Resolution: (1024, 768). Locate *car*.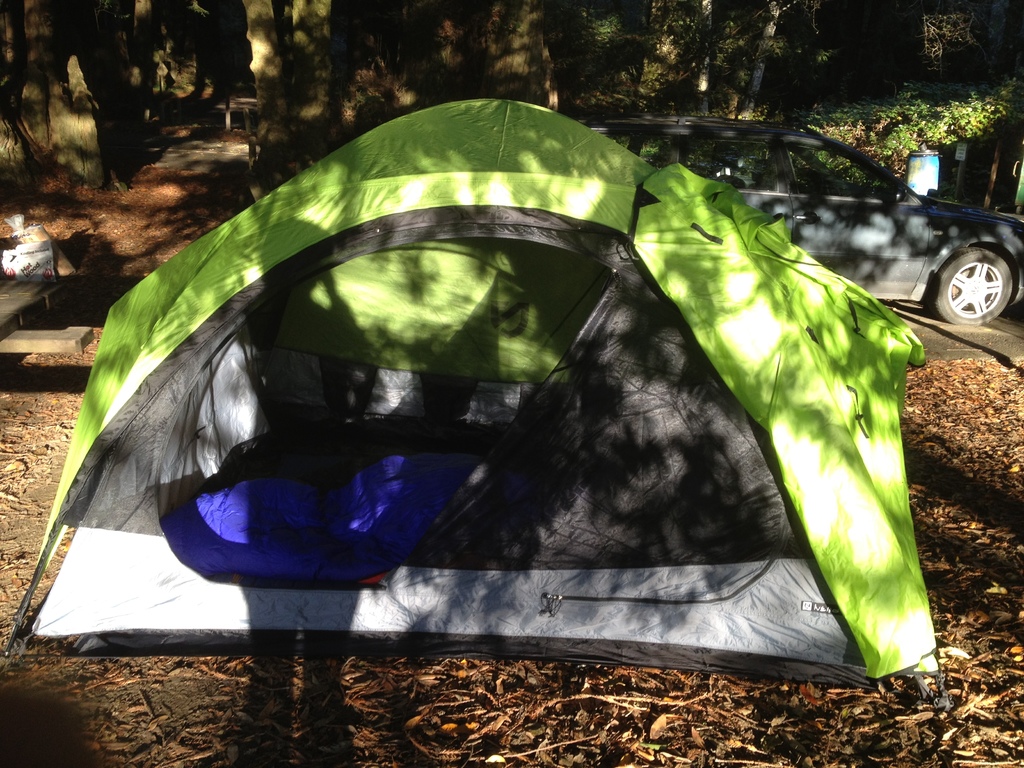
628/108/1023/335.
